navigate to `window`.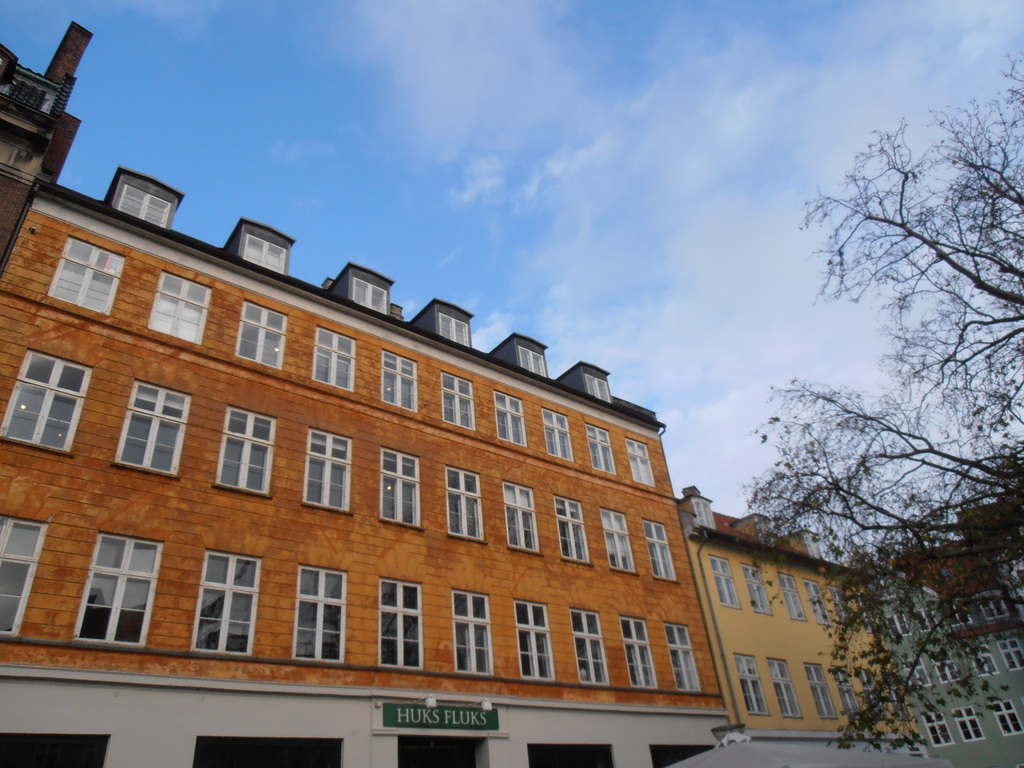
Navigation target: [left=977, top=590, right=1012, bottom=627].
